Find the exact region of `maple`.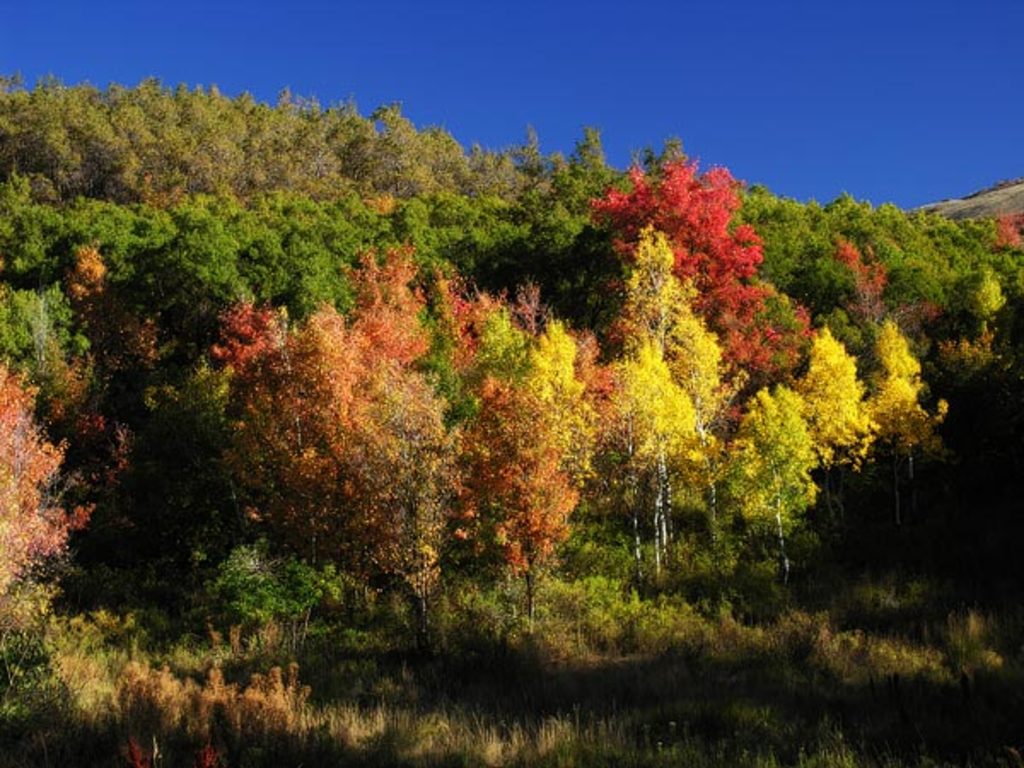
Exact region: [189, 236, 503, 620].
